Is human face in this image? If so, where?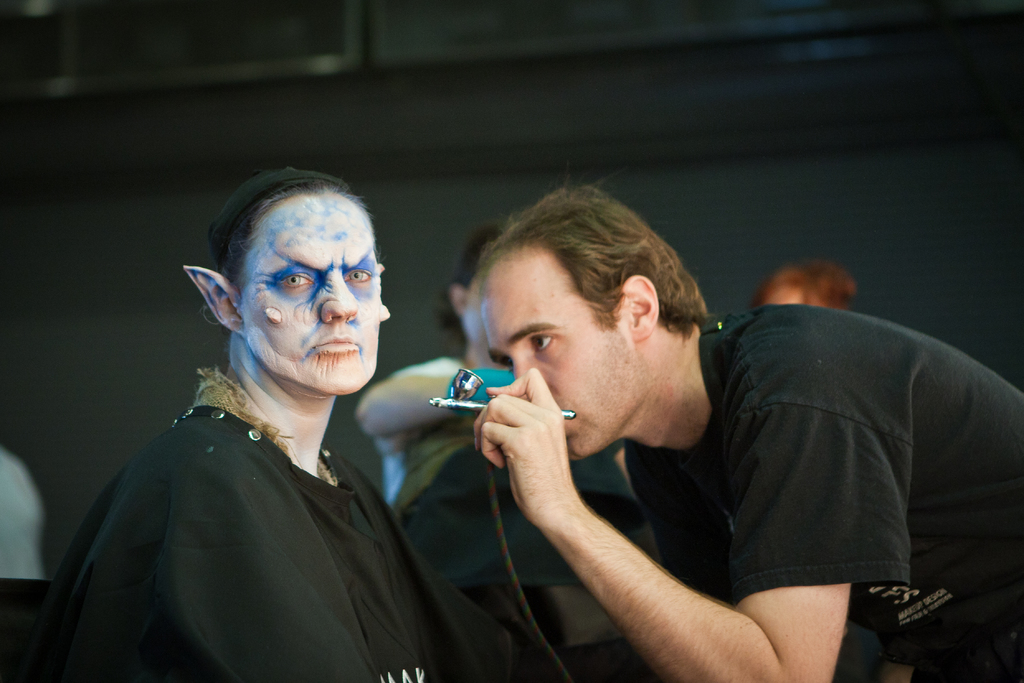
Yes, at {"x1": 483, "y1": 249, "x2": 634, "y2": 454}.
